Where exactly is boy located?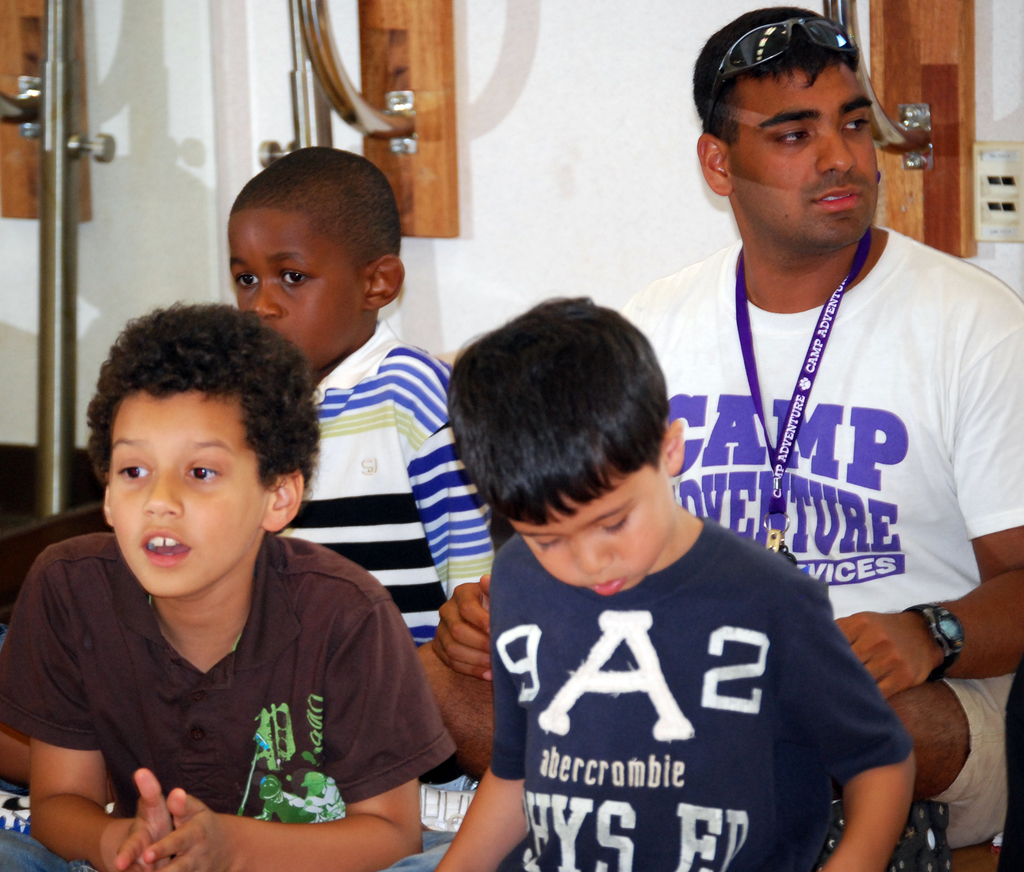
Its bounding box is l=0, t=301, r=458, b=871.
